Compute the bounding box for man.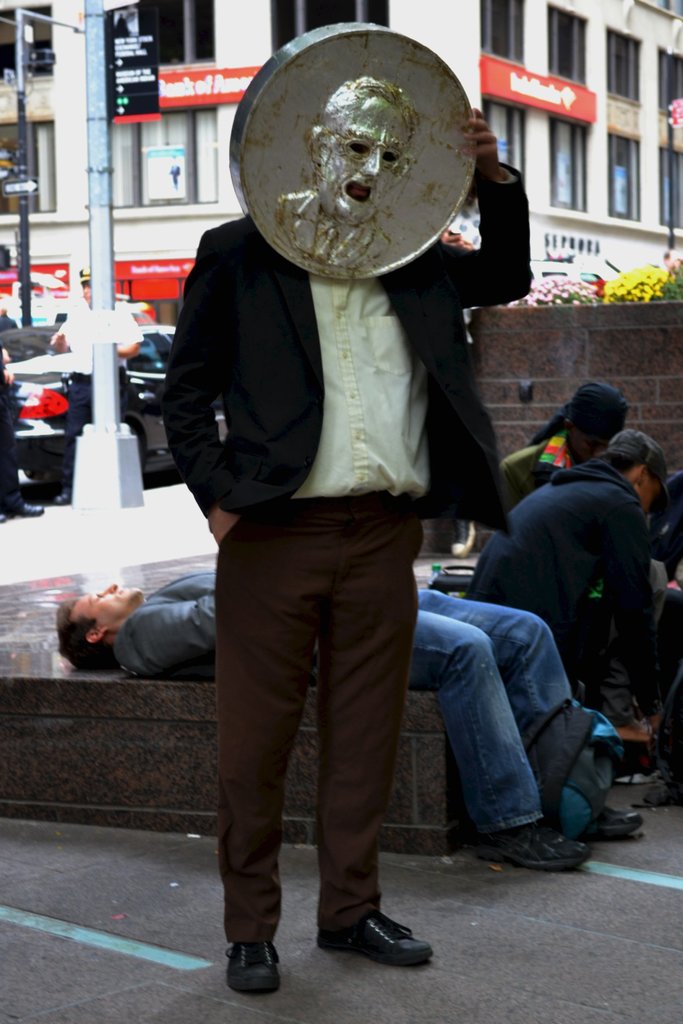
pyautogui.locateOnScreen(54, 578, 652, 872).
